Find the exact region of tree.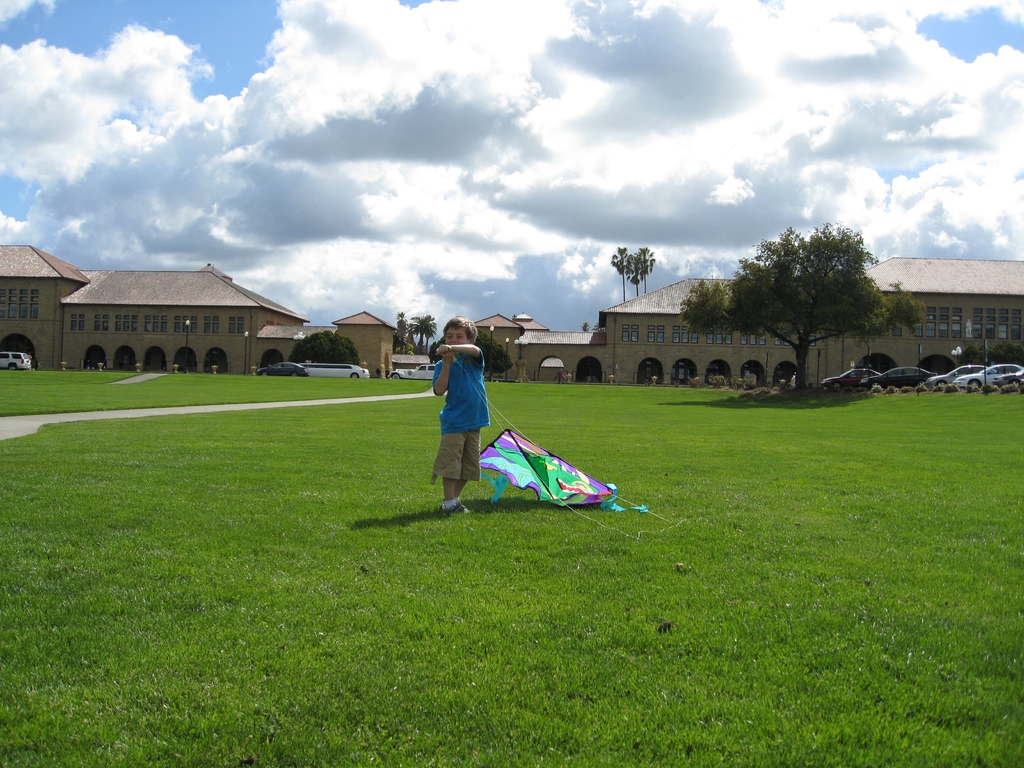
Exact region: l=610, t=244, r=628, b=308.
